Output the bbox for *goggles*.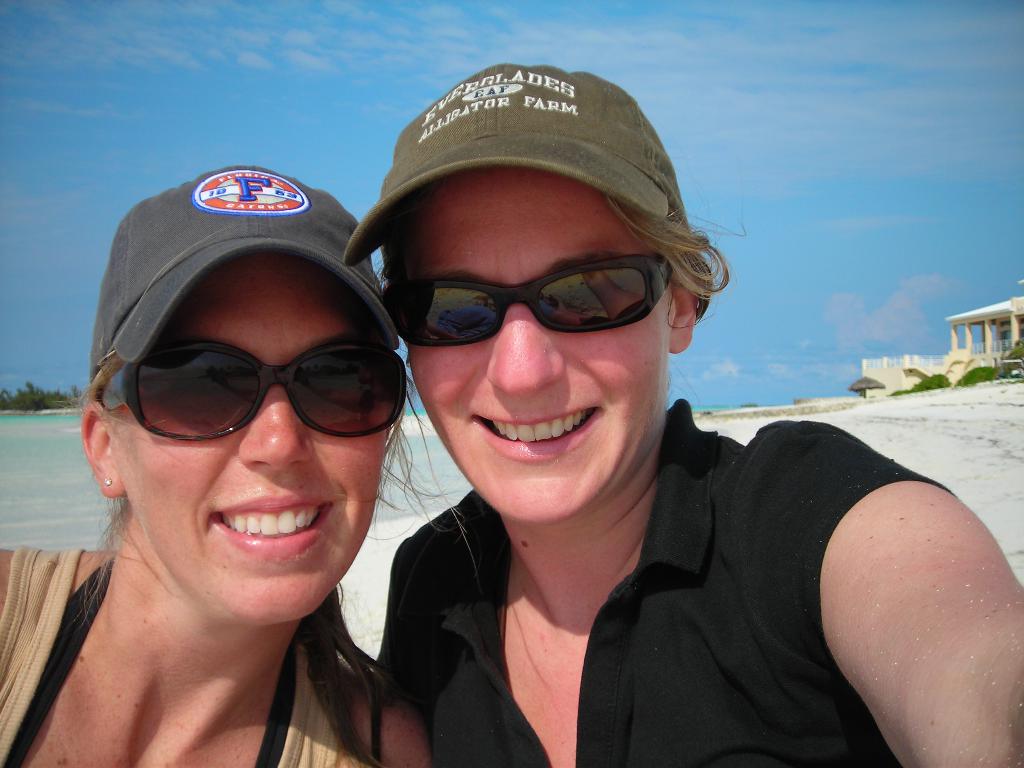
box(105, 330, 400, 444).
